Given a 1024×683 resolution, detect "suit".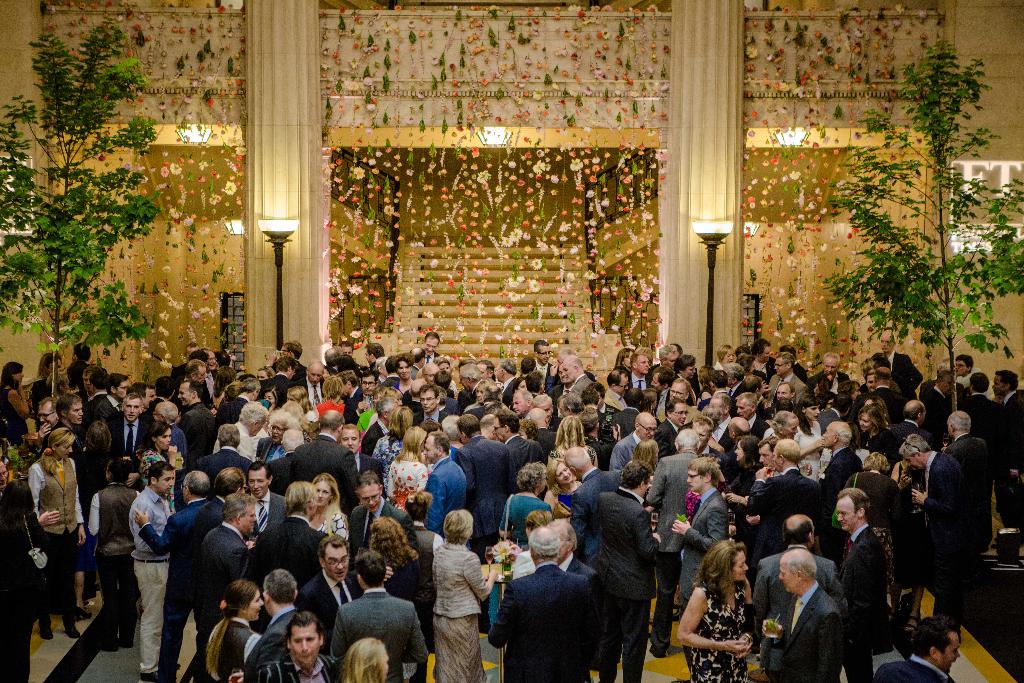
left=252, top=440, right=295, bottom=462.
